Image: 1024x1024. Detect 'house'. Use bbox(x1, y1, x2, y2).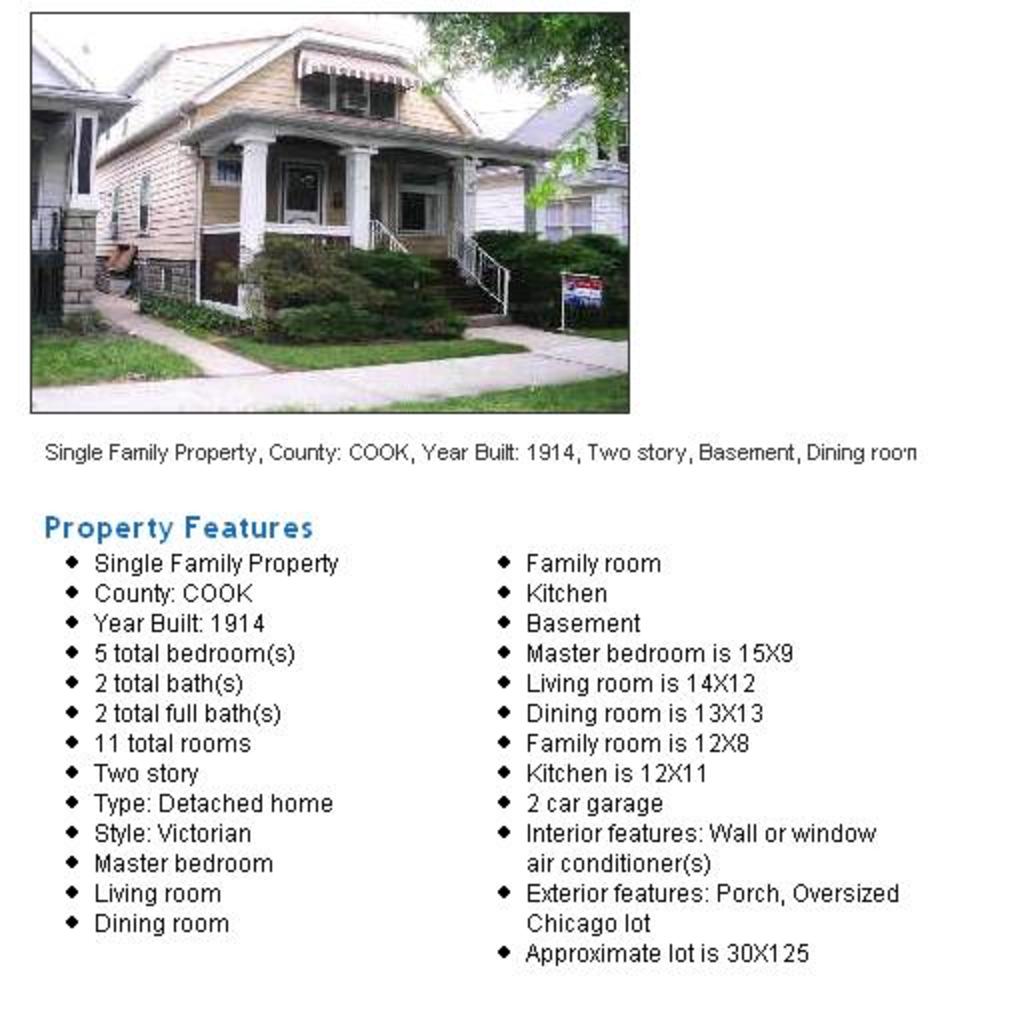
bbox(96, 32, 572, 330).
